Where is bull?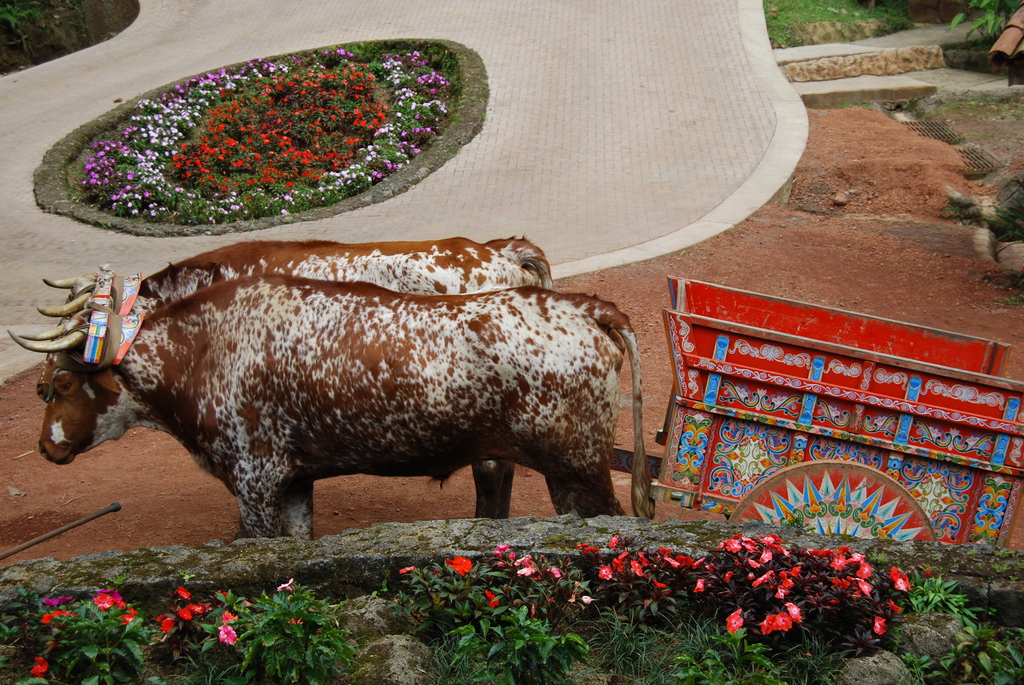
{"left": 34, "top": 236, "right": 555, "bottom": 403}.
